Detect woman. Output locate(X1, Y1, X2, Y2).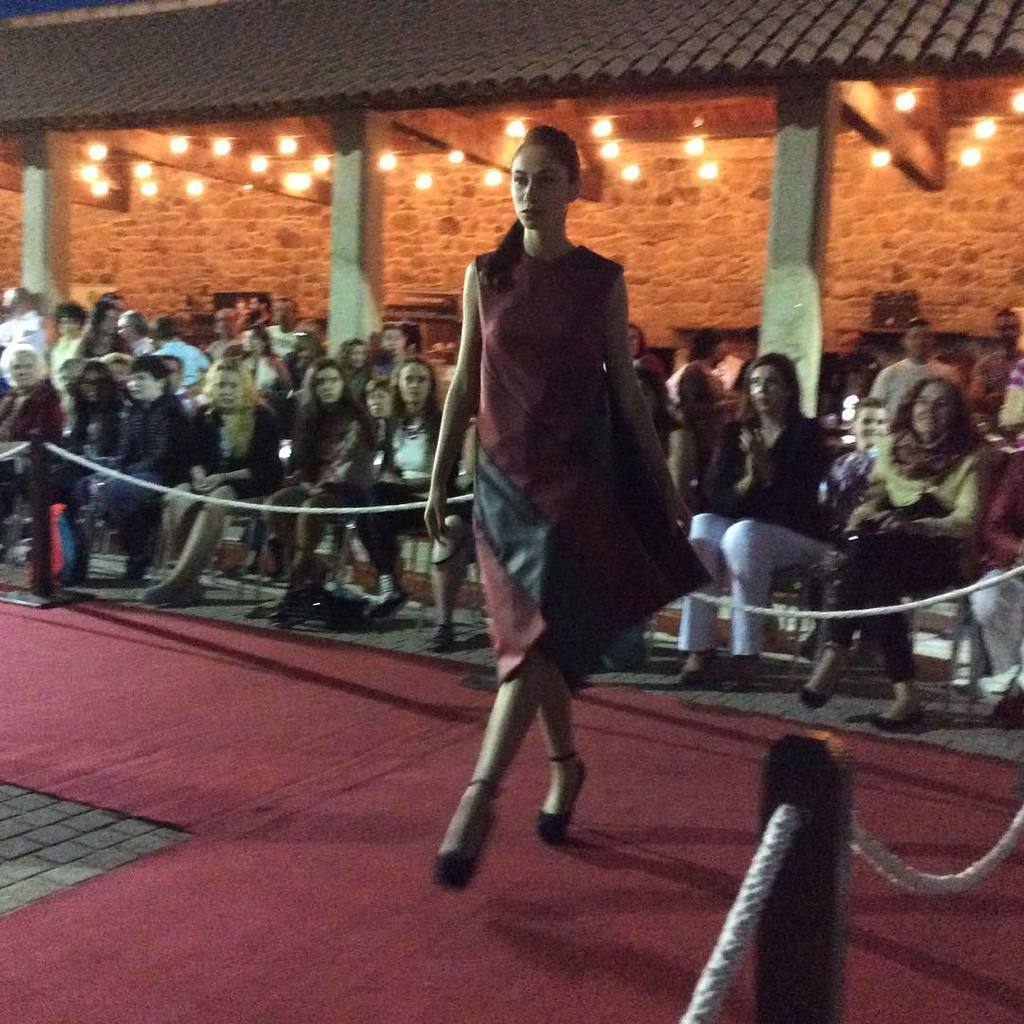
locate(64, 361, 137, 455).
